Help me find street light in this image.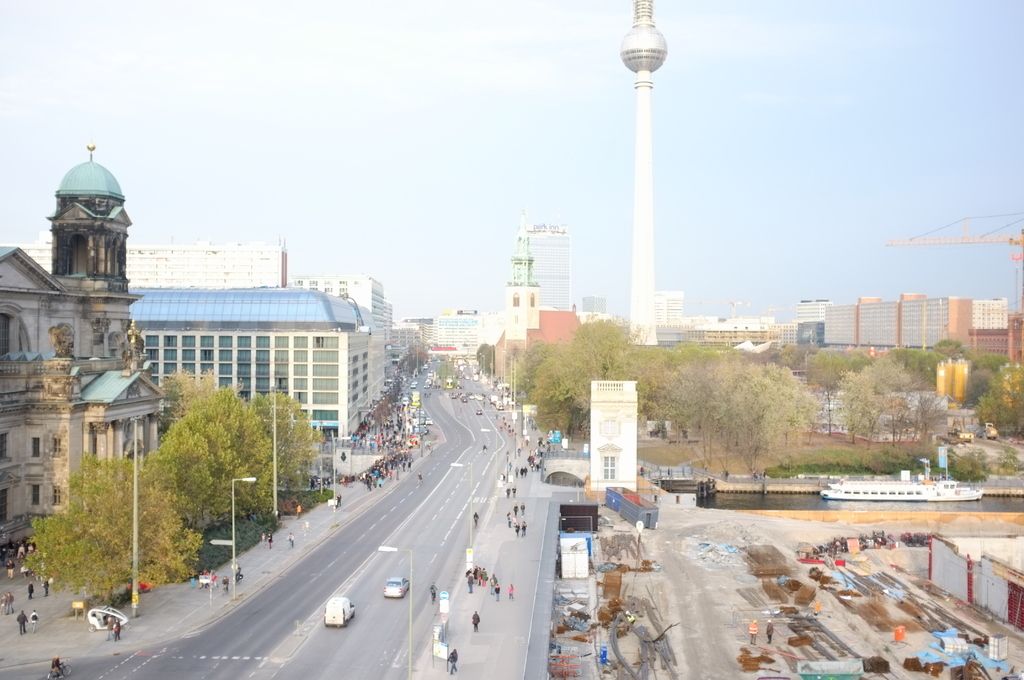
Found it: 482,426,499,489.
